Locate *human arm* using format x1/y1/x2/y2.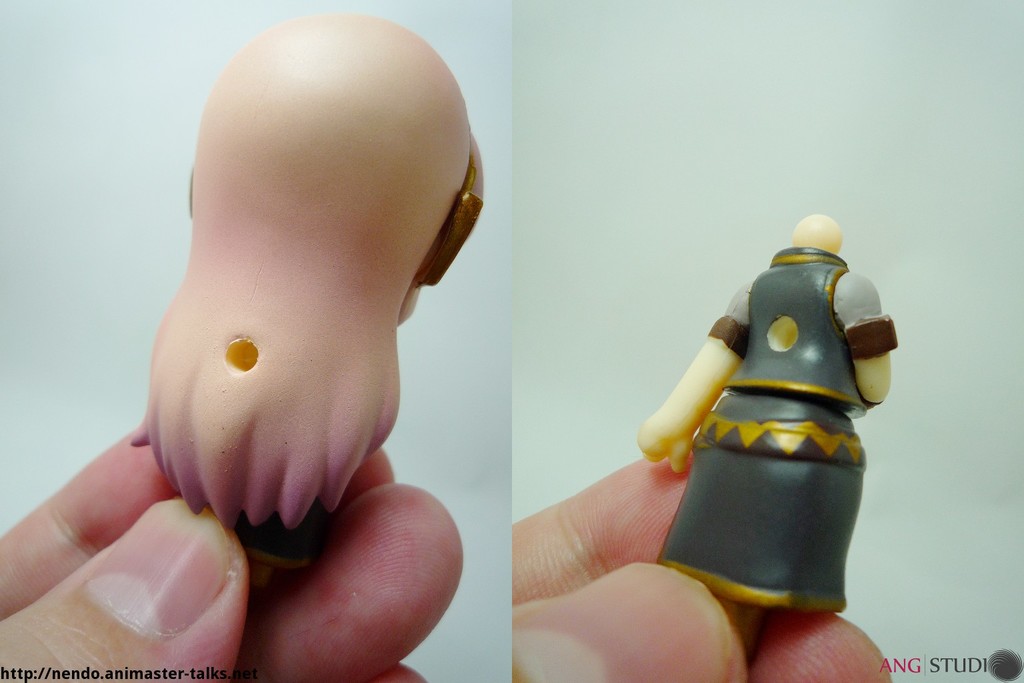
824/271/896/408.
